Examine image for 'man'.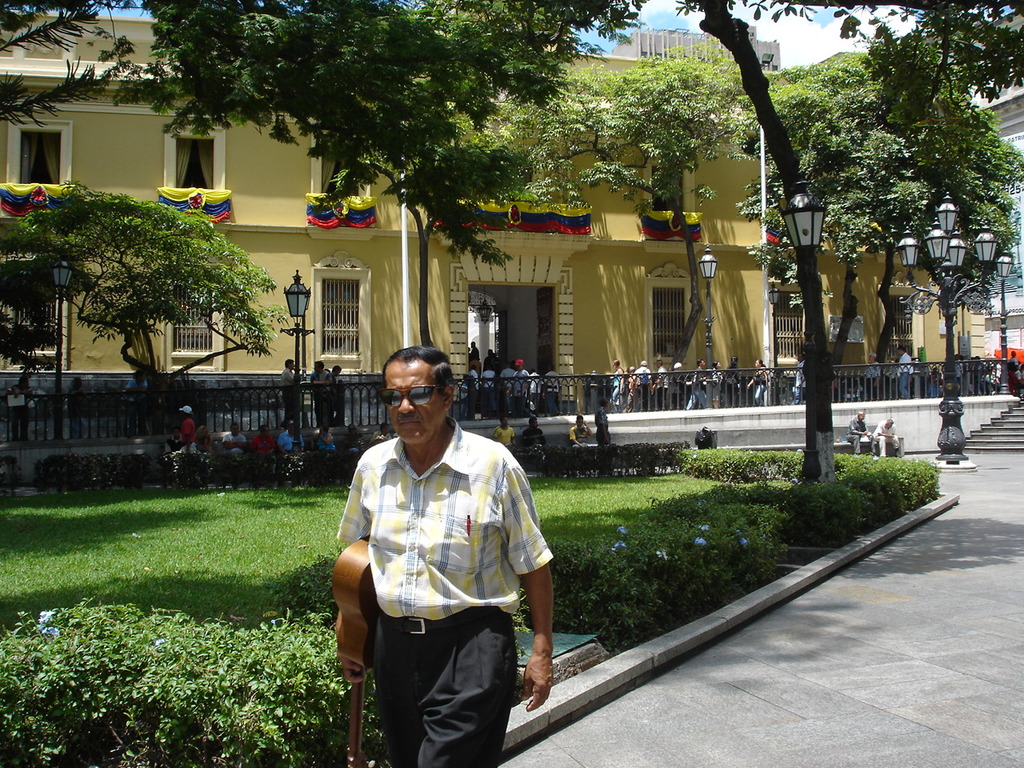
Examination result: 177:402:201:452.
